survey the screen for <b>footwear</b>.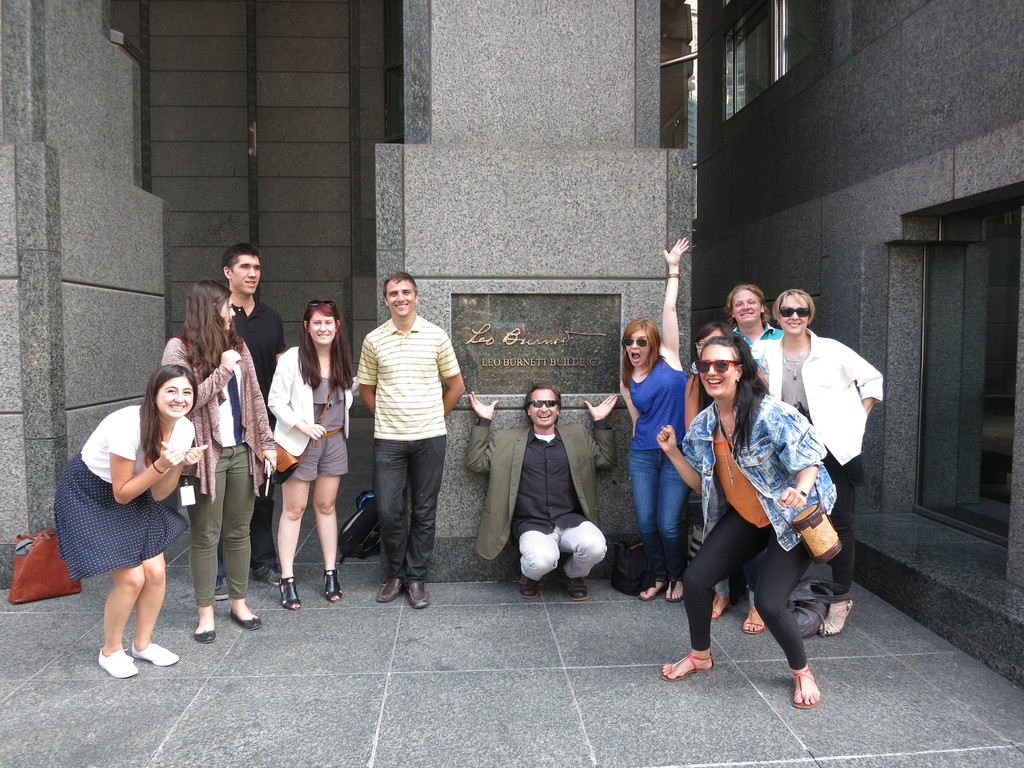
Survey found: (left=229, top=604, right=263, bottom=633).
